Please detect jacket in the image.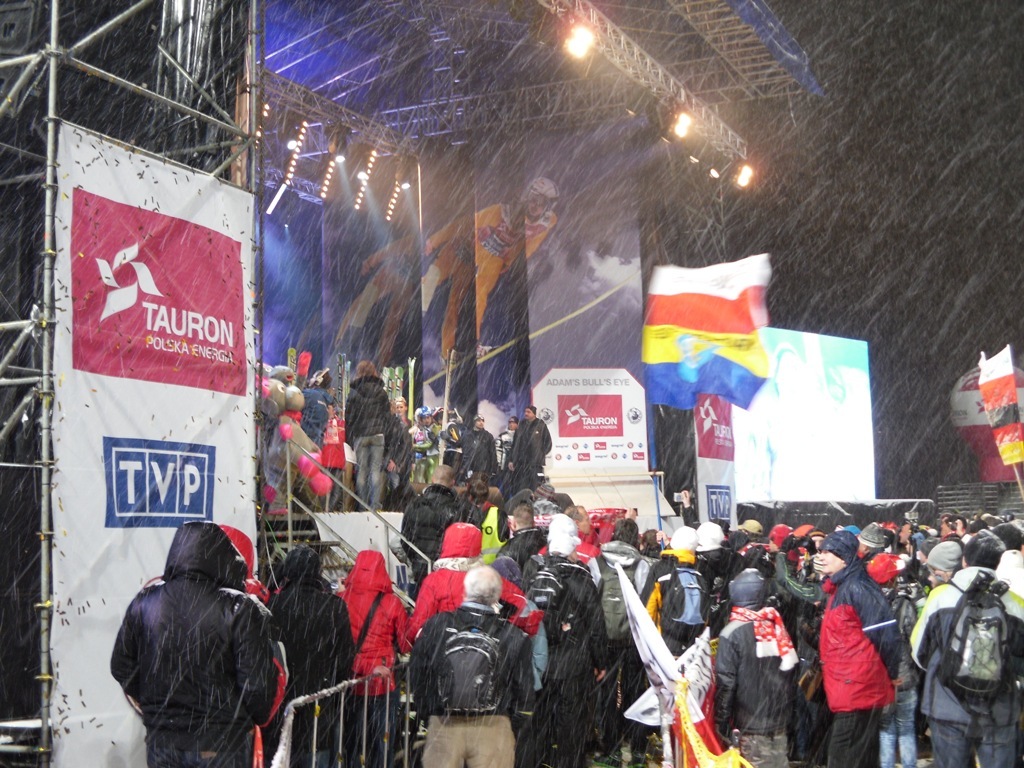
box=[507, 556, 612, 691].
